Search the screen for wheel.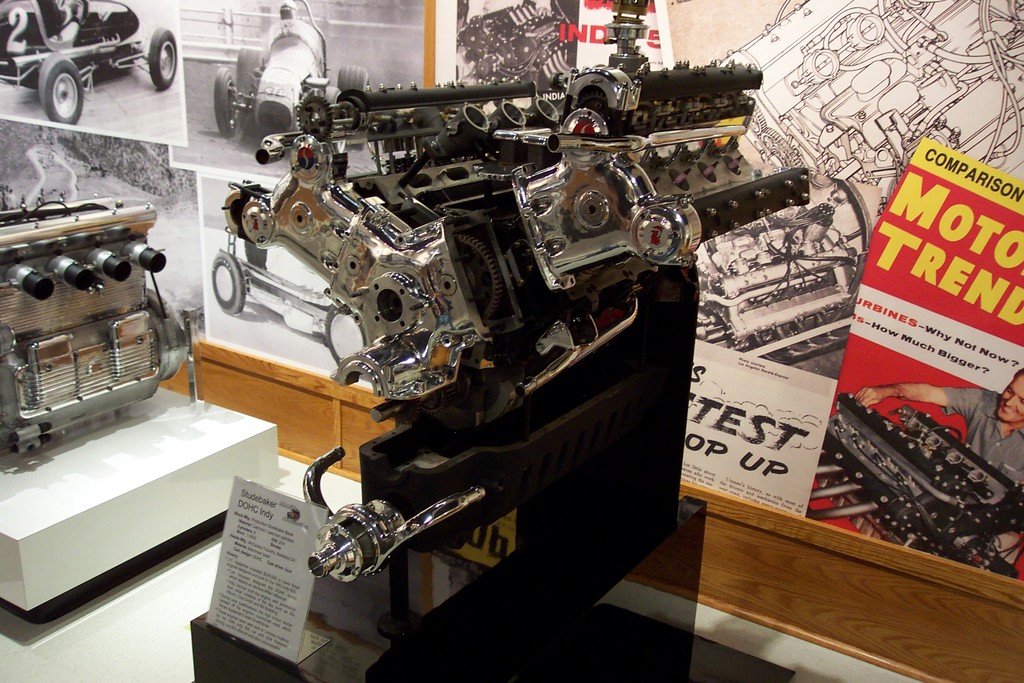
Found at bbox(213, 69, 238, 136).
